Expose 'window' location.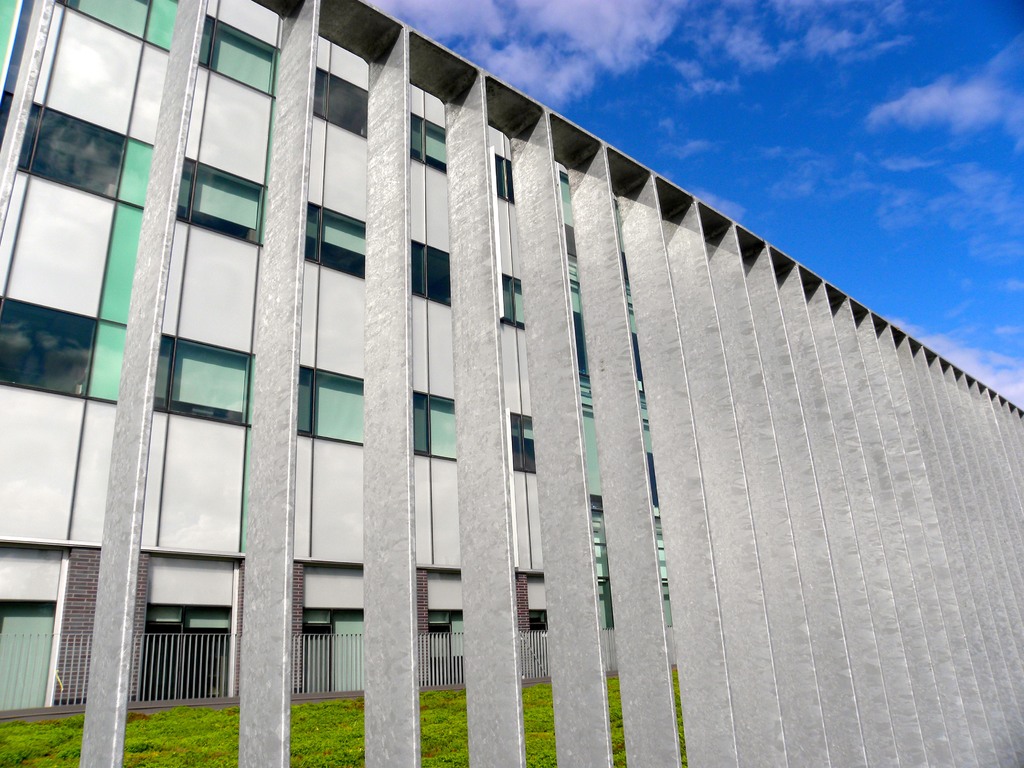
Exposed at 296,360,368,444.
